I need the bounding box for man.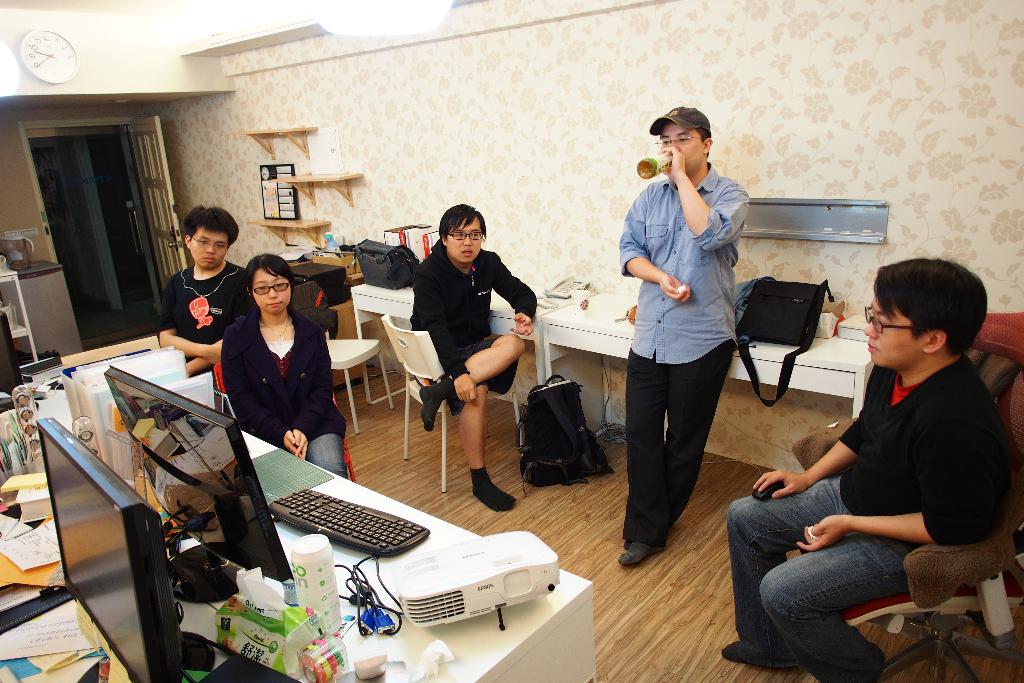
Here it is: <box>614,114,760,579</box>.
